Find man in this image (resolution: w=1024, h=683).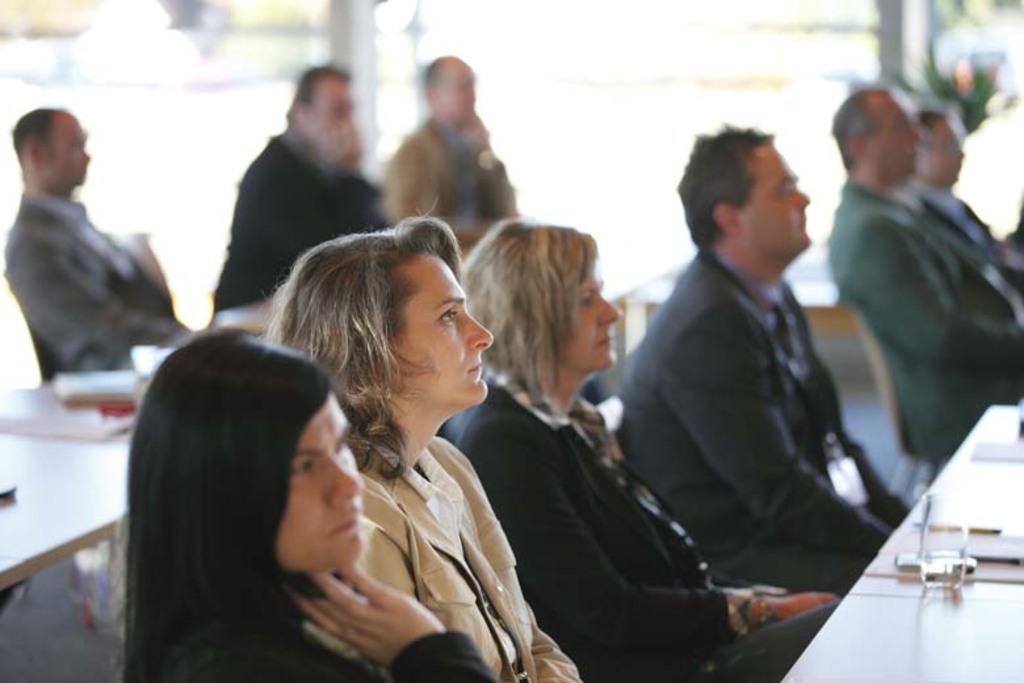
x1=605, y1=120, x2=903, y2=638.
